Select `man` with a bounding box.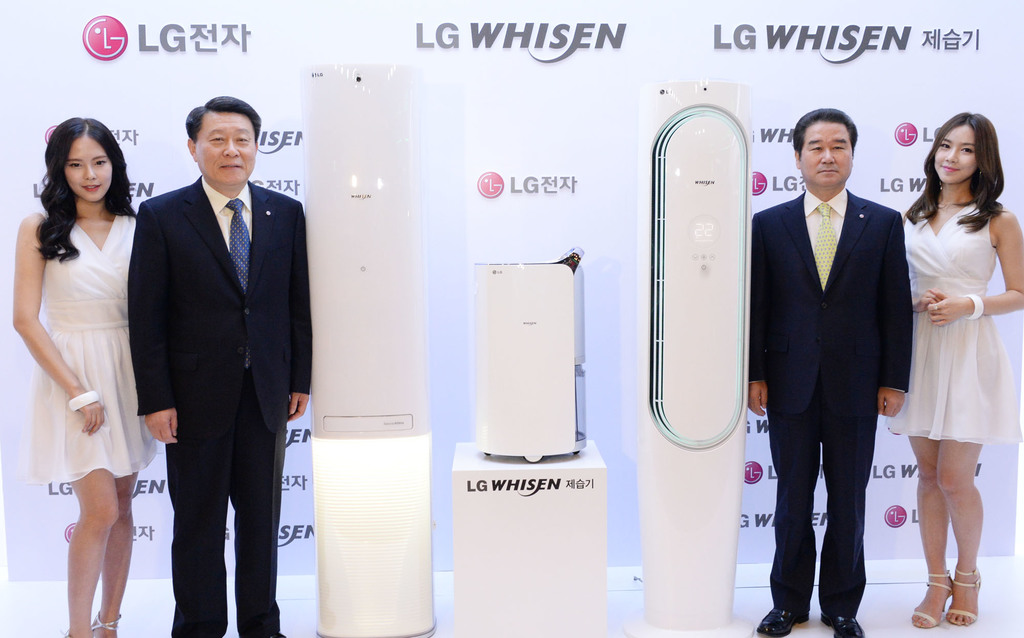
pyautogui.locateOnScreen(124, 93, 314, 637).
